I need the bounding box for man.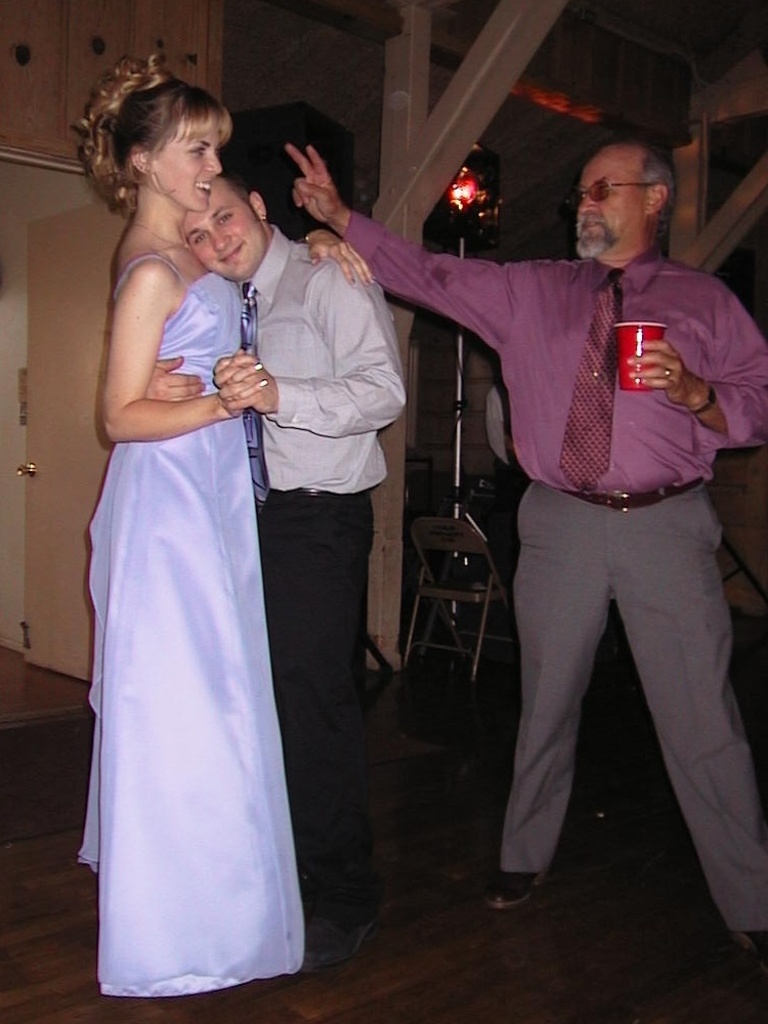
Here it is: <bbox>288, 141, 767, 958</bbox>.
